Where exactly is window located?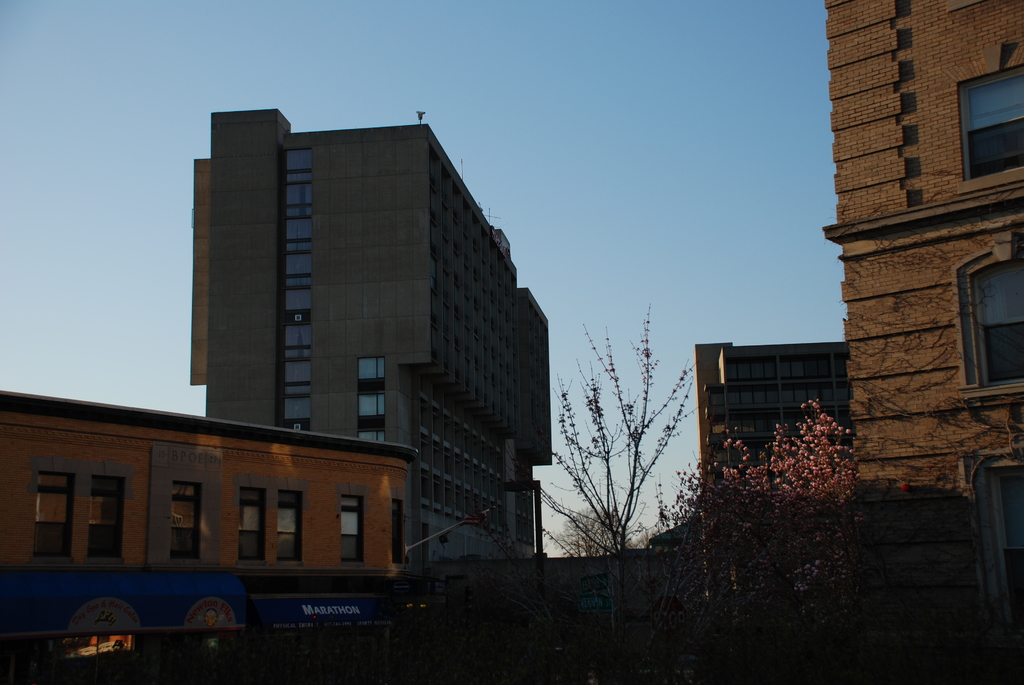
Its bounding box is {"left": 974, "top": 246, "right": 1023, "bottom": 386}.
